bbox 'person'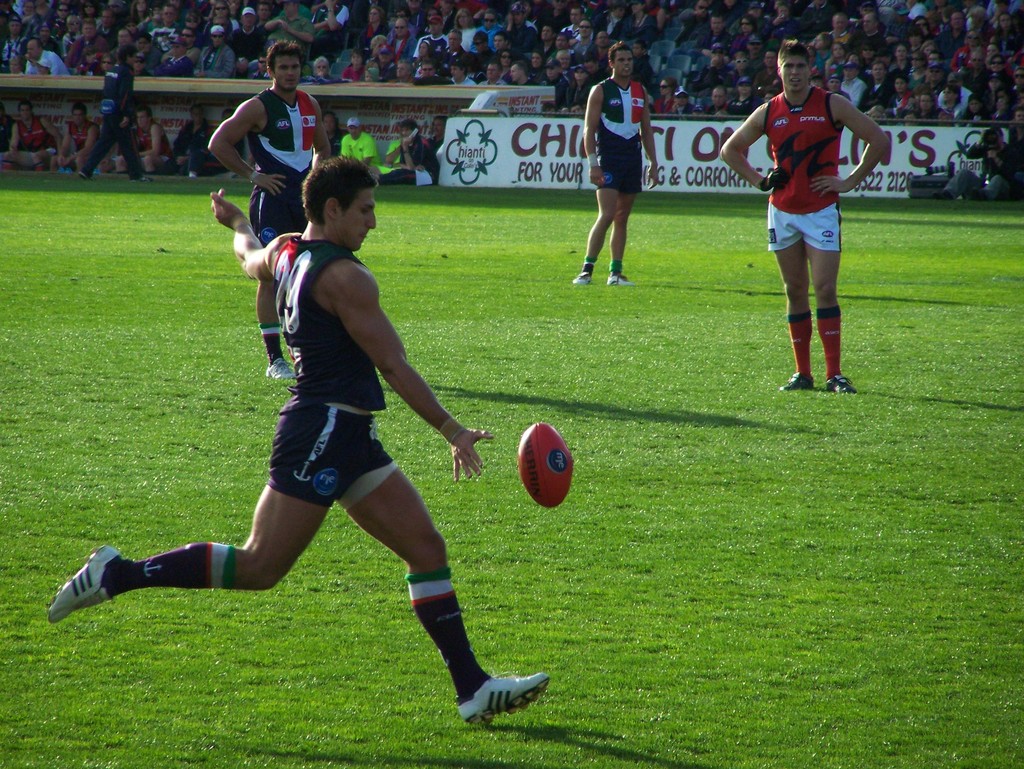
select_region(27, 40, 69, 75)
